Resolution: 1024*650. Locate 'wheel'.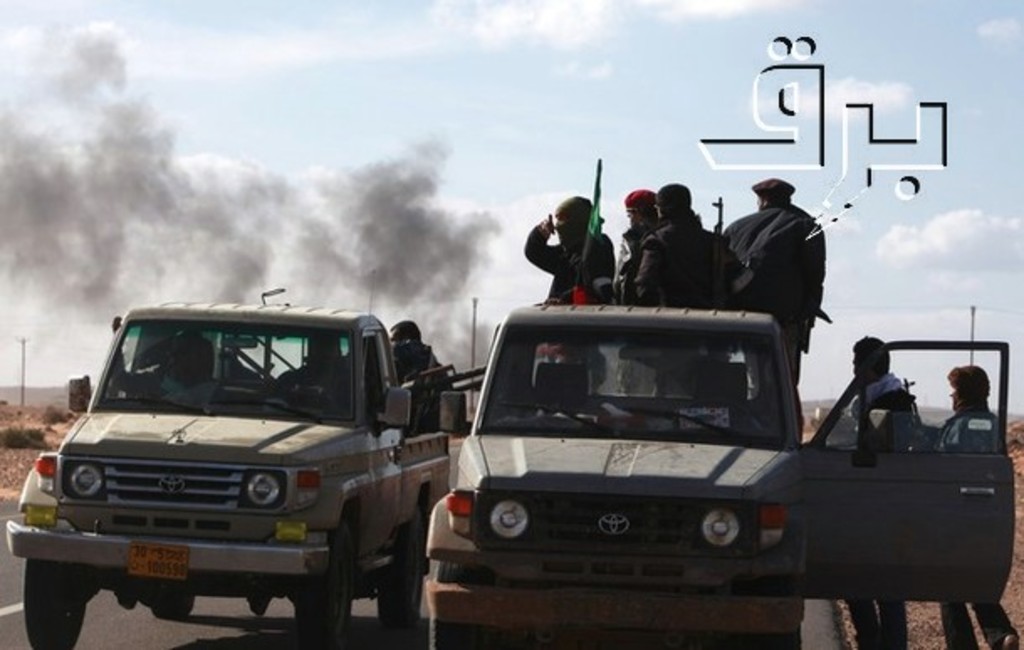
l=294, t=521, r=359, b=648.
